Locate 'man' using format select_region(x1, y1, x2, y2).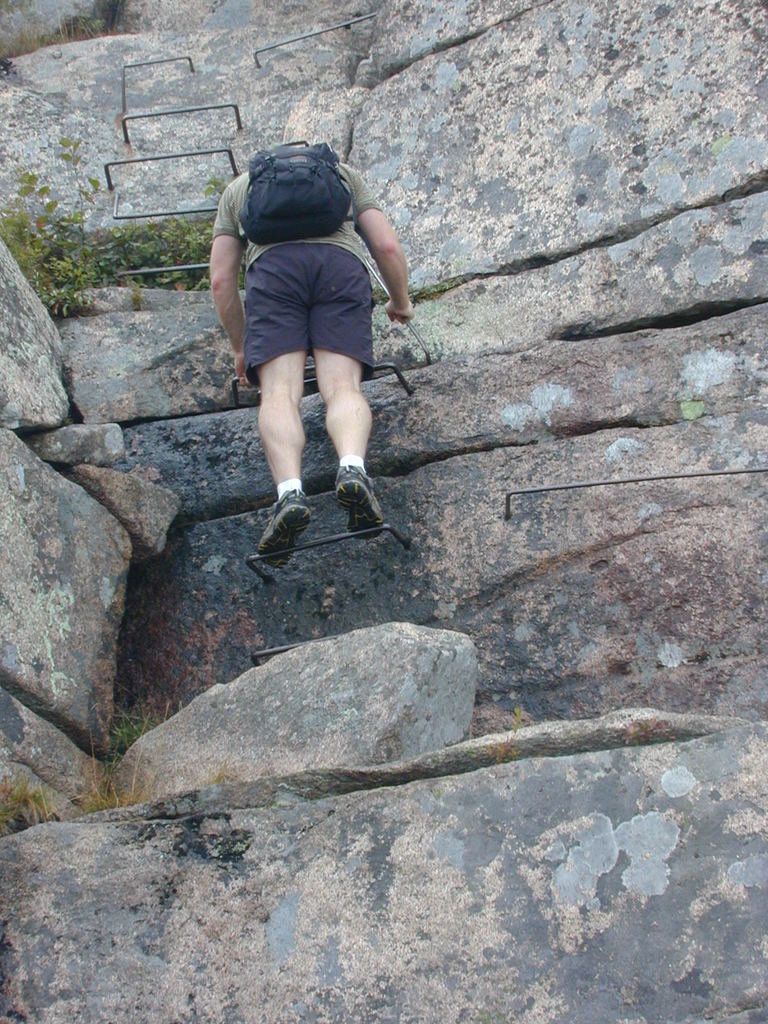
select_region(195, 118, 422, 571).
